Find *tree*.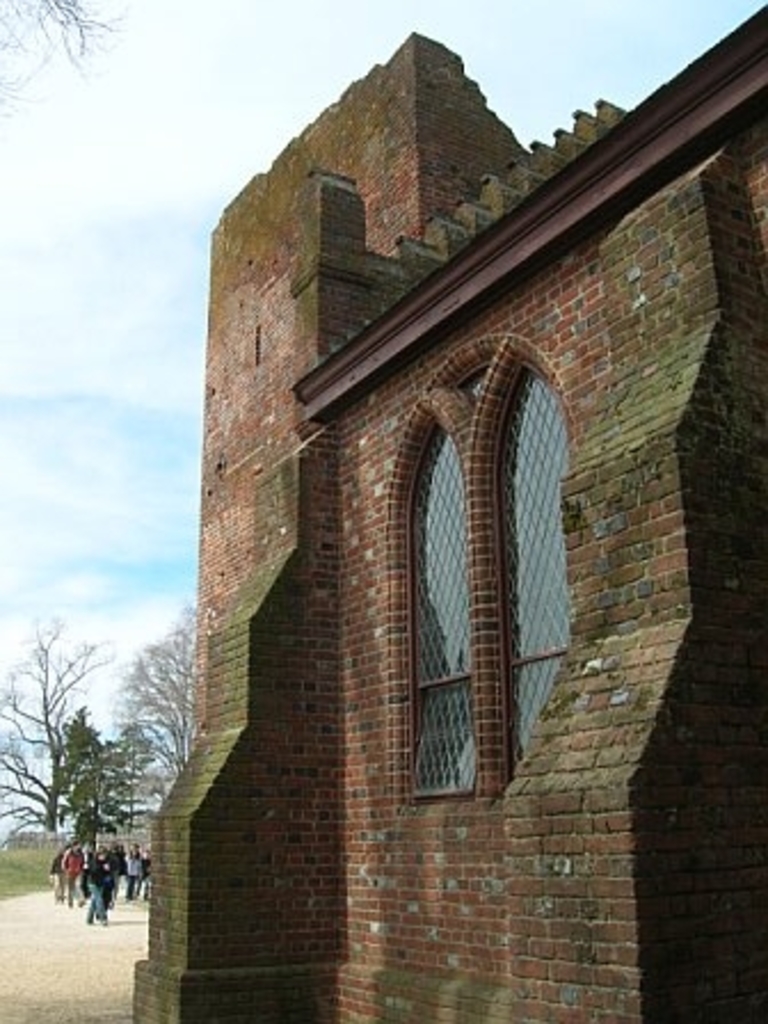
rect(0, 631, 101, 841).
